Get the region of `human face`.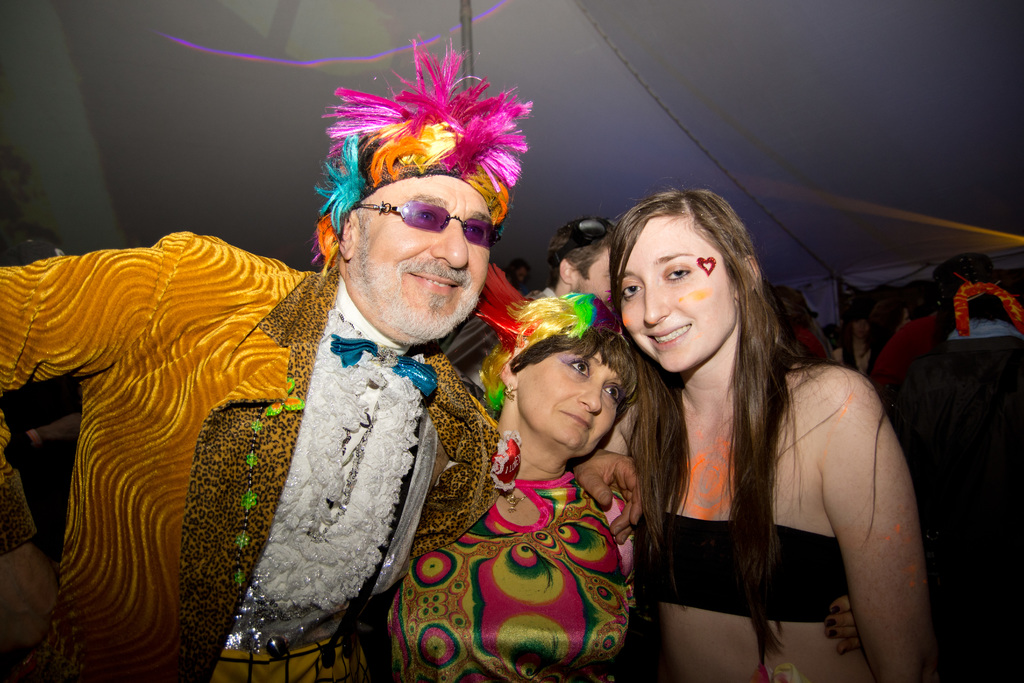
{"left": 518, "top": 344, "right": 621, "bottom": 453}.
